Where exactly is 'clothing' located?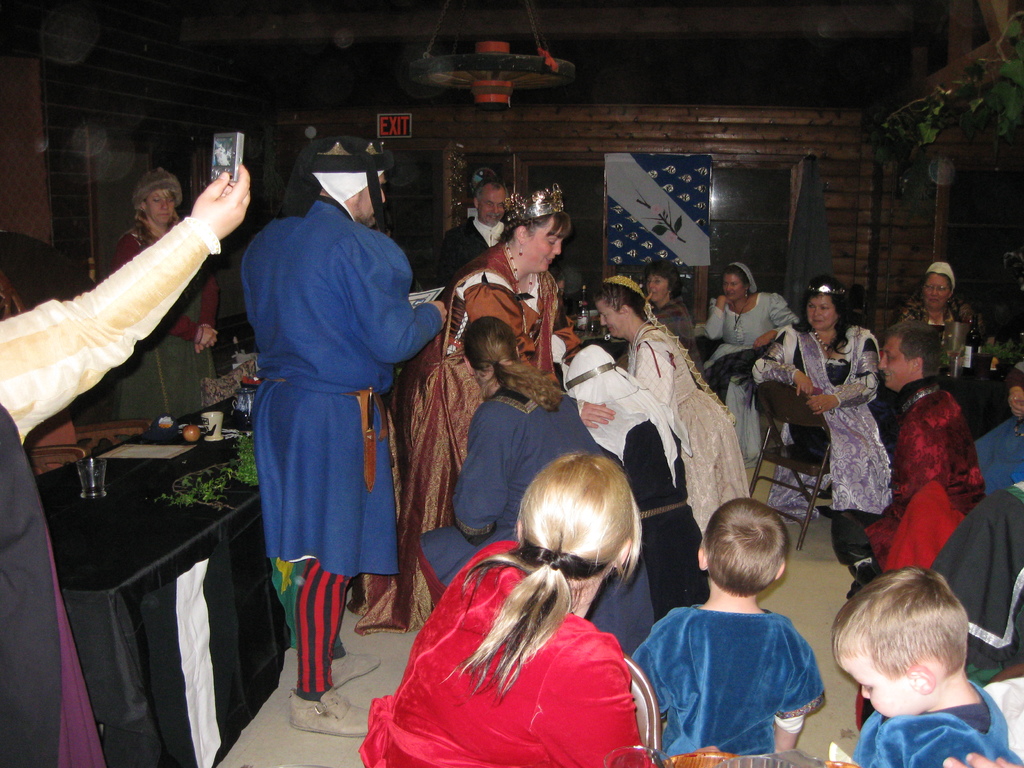
Its bounding box is <region>698, 289, 801, 474</region>.
